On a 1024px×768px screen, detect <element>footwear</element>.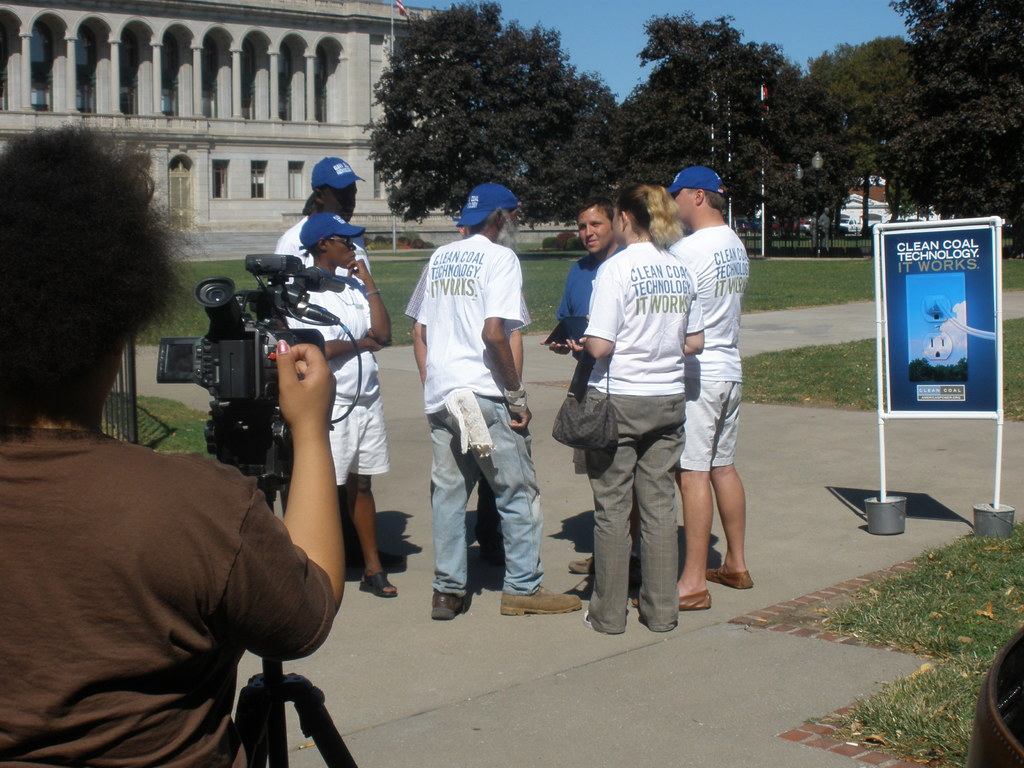
710:566:755:587.
